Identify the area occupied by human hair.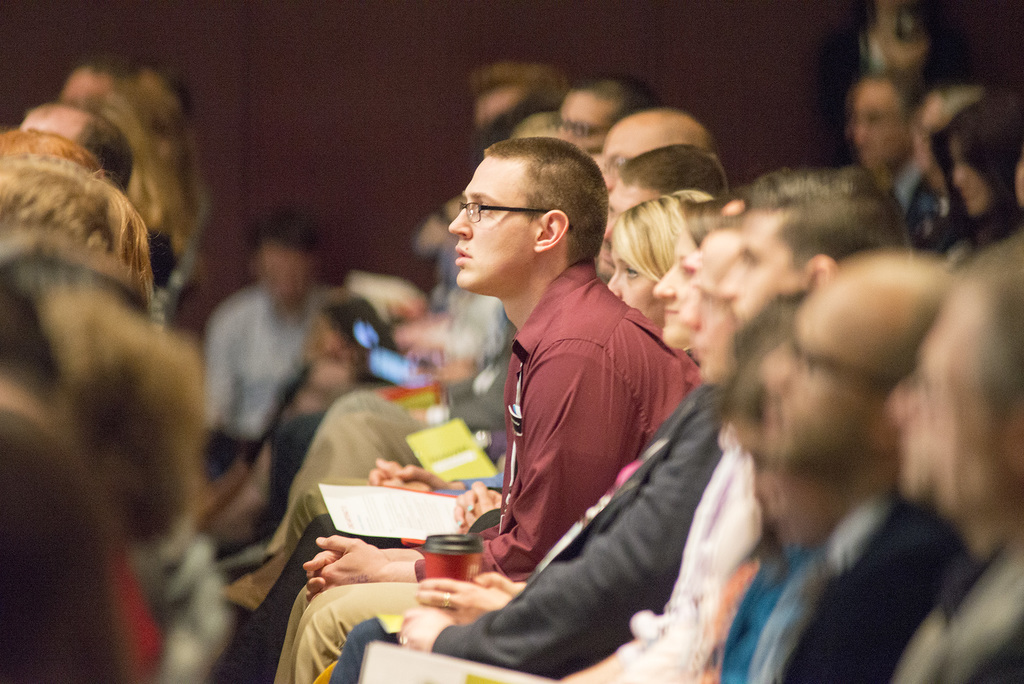
Area: 42:287:202:553.
